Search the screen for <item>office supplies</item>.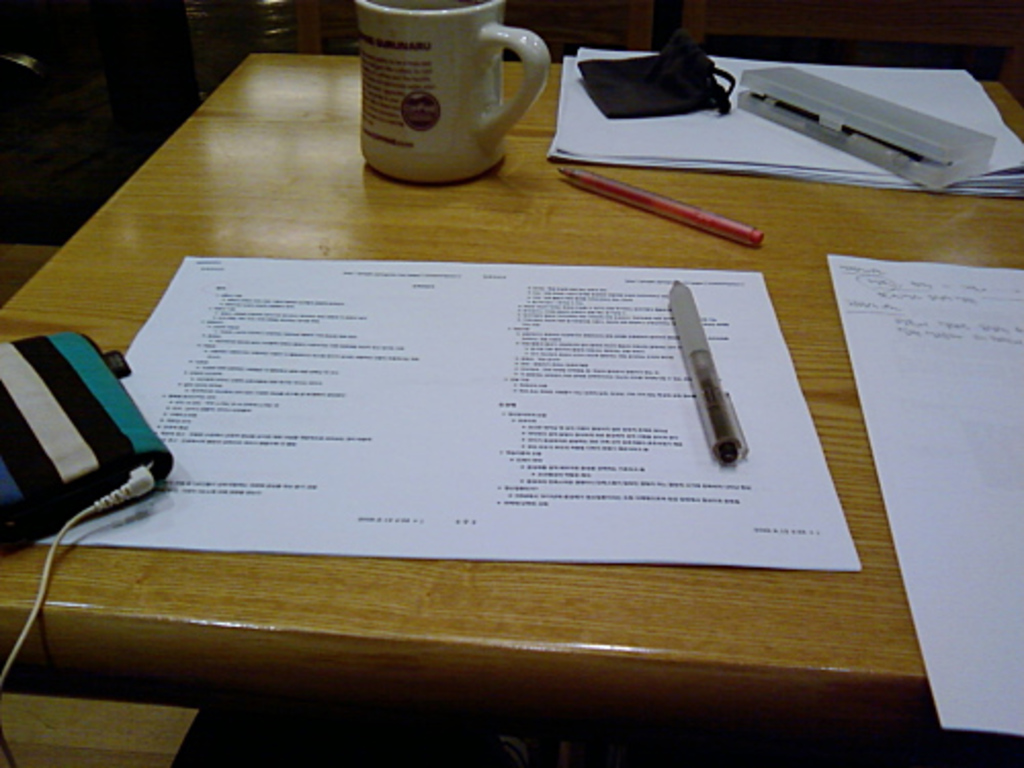
Found at detection(657, 297, 770, 477).
